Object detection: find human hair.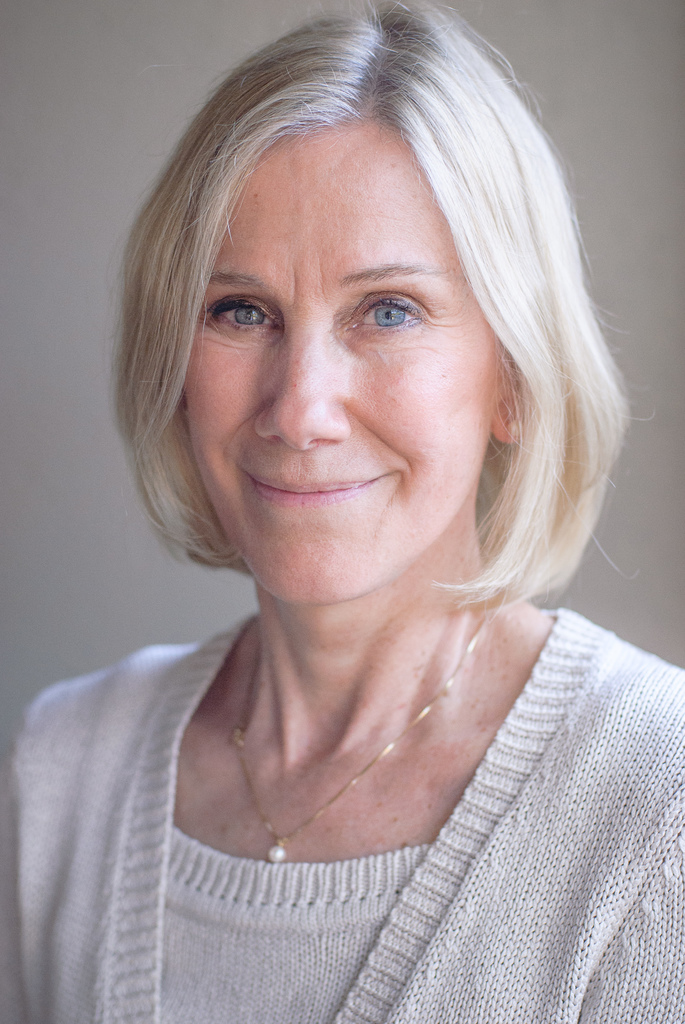
103:31:639:659.
